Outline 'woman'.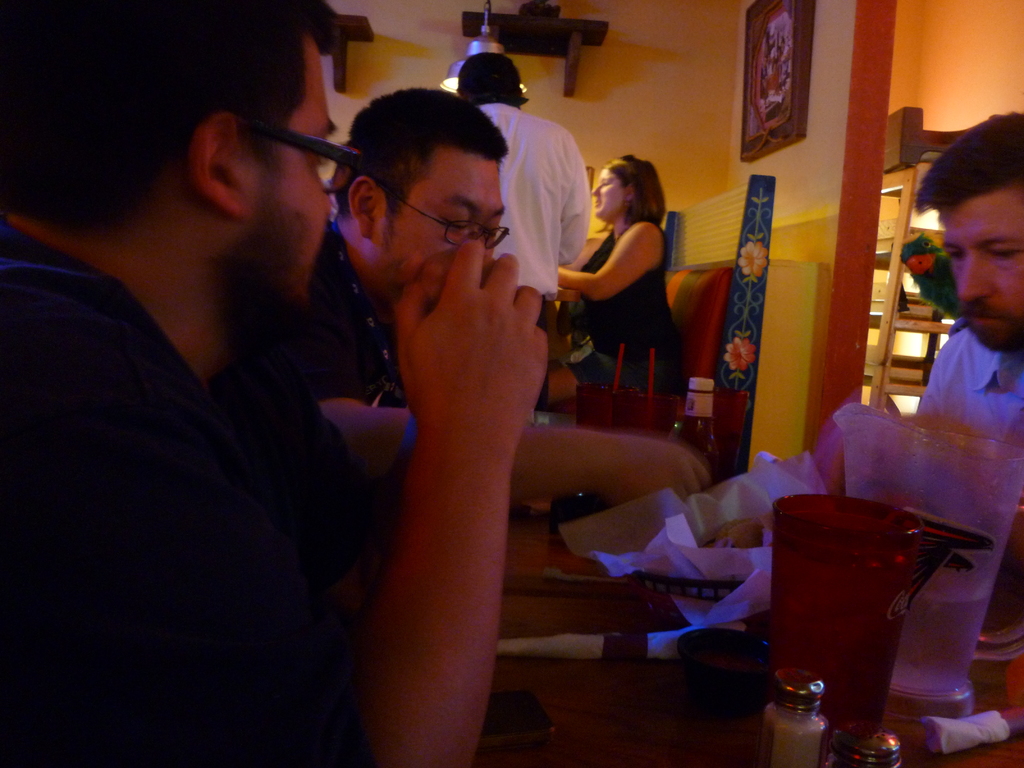
Outline: pyautogui.locateOnScreen(553, 141, 676, 395).
